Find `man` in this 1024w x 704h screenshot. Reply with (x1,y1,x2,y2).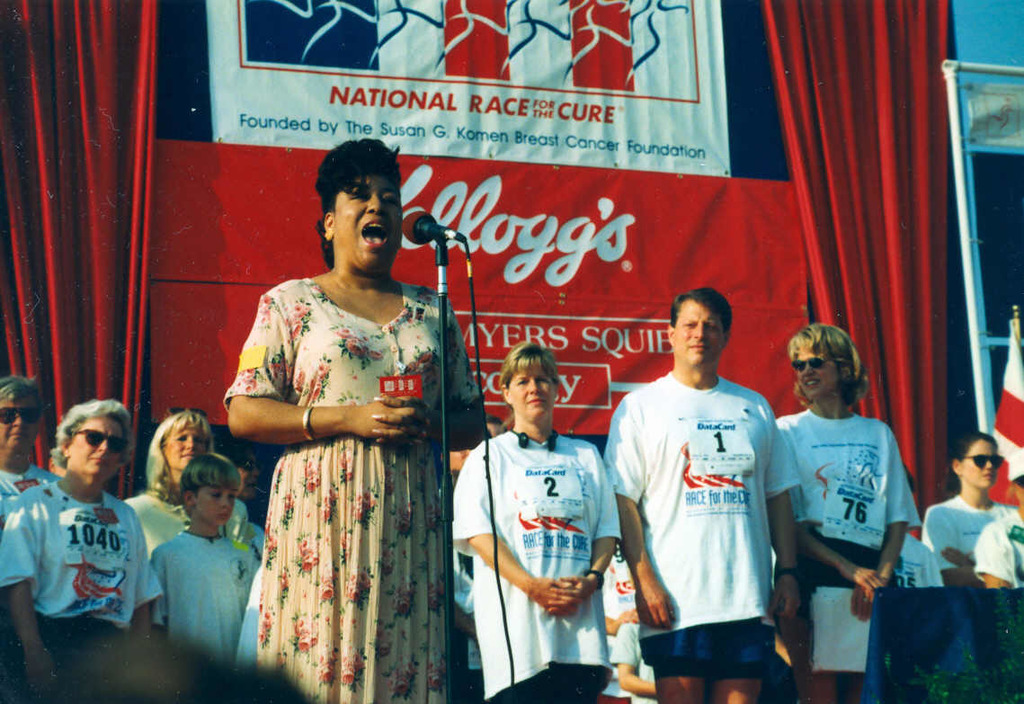
(608,274,810,696).
